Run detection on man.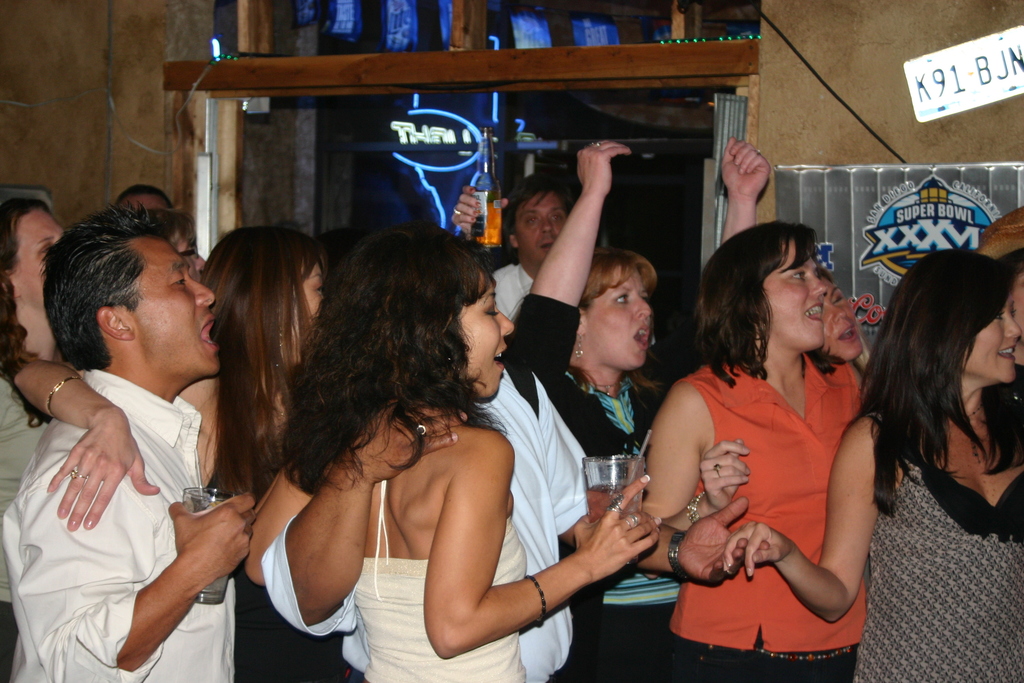
Result: [447, 179, 575, 342].
